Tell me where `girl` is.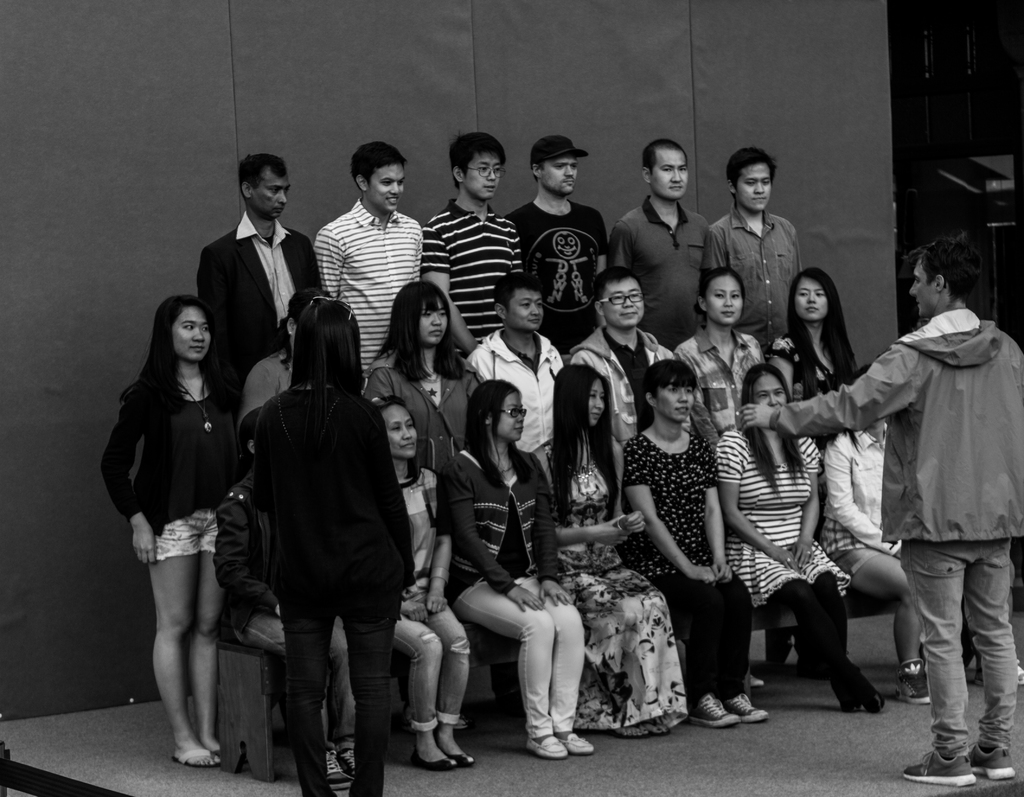
`girl` is at rect(254, 295, 415, 796).
